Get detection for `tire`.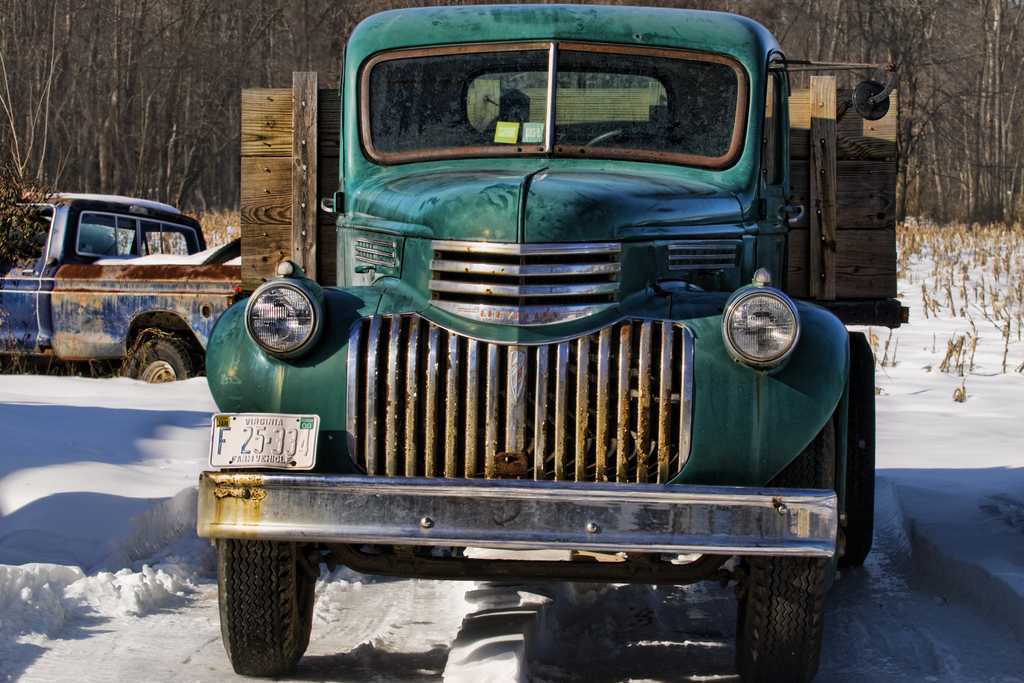
Detection: <region>214, 531, 319, 675</region>.
